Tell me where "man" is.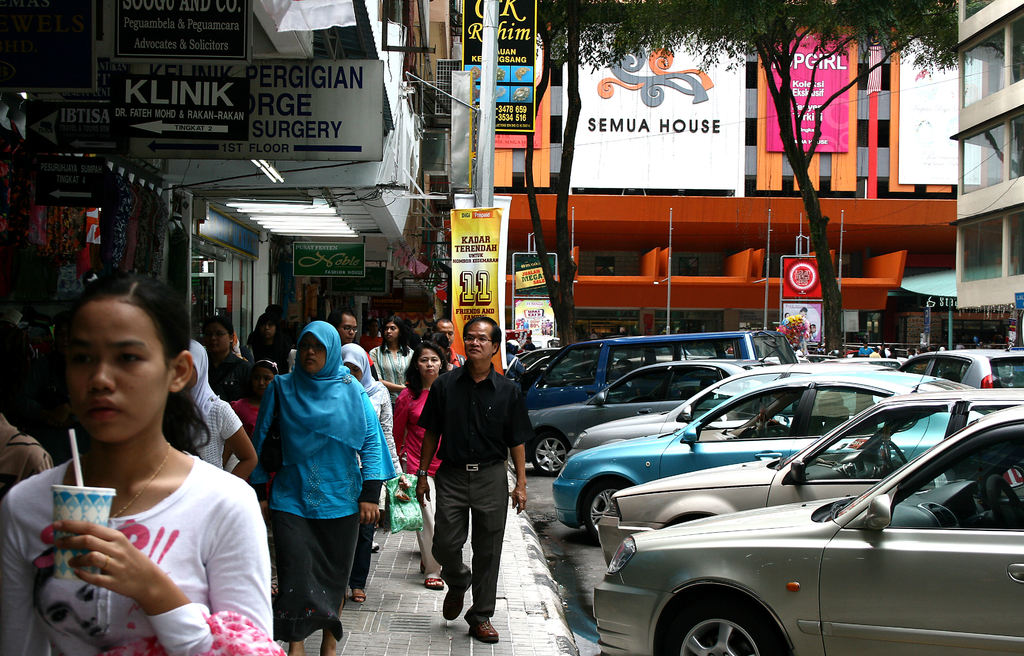
"man" is at bbox=(427, 315, 458, 356).
